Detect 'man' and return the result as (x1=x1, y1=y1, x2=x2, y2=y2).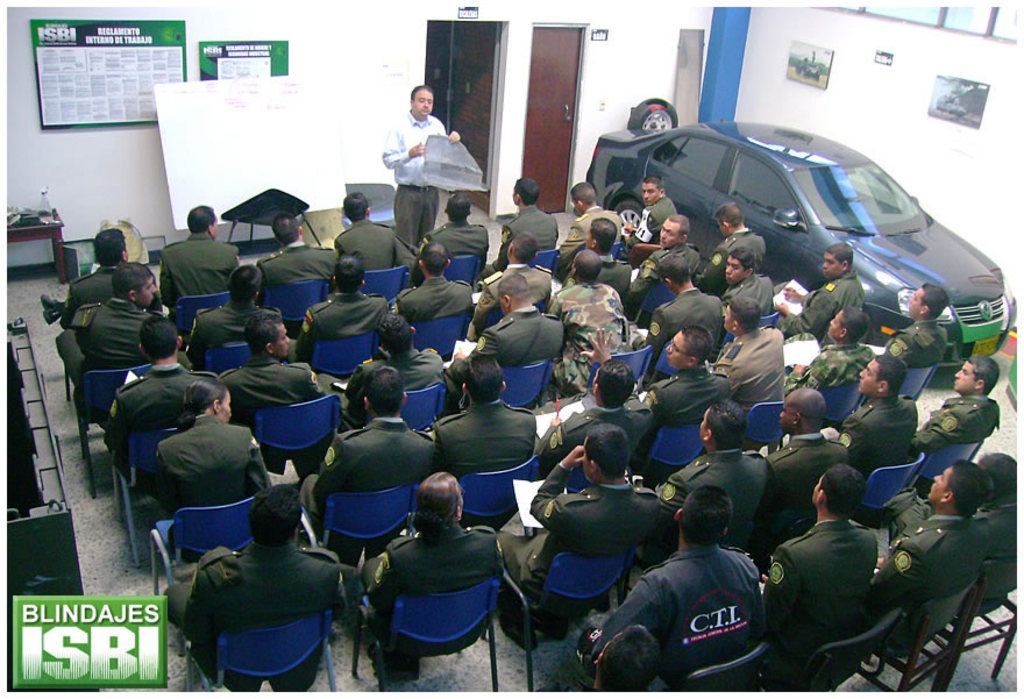
(x1=381, y1=84, x2=461, y2=249).
